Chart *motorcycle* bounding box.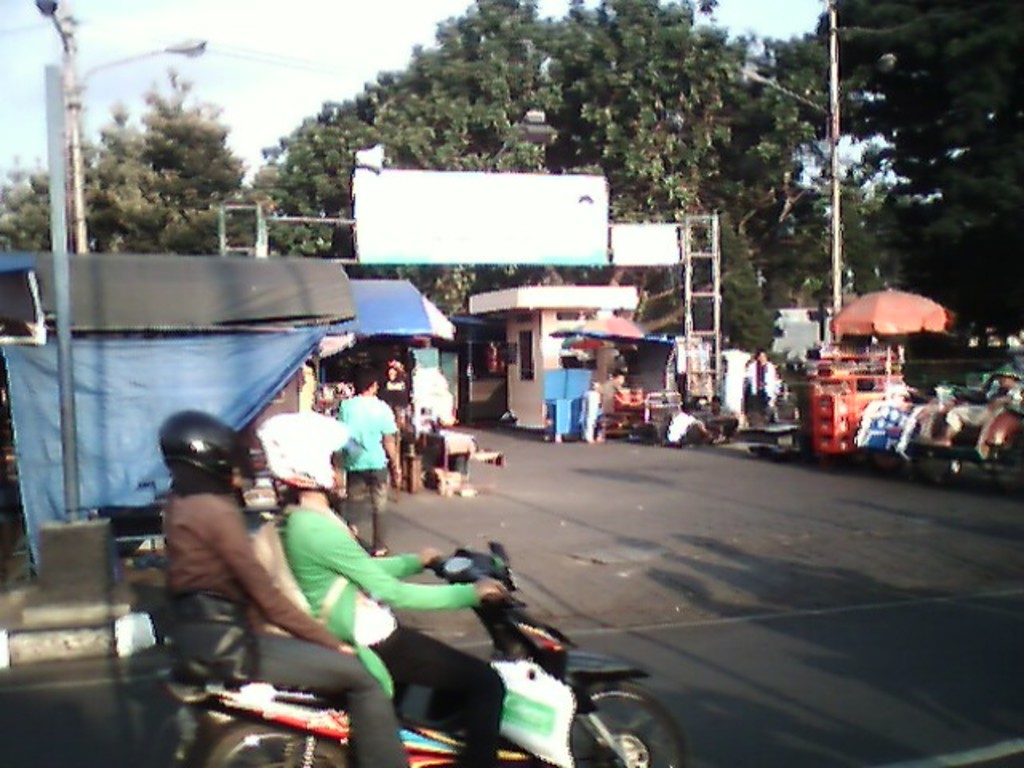
Charted: (x1=202, y1=501, x2=680, y2=750).
